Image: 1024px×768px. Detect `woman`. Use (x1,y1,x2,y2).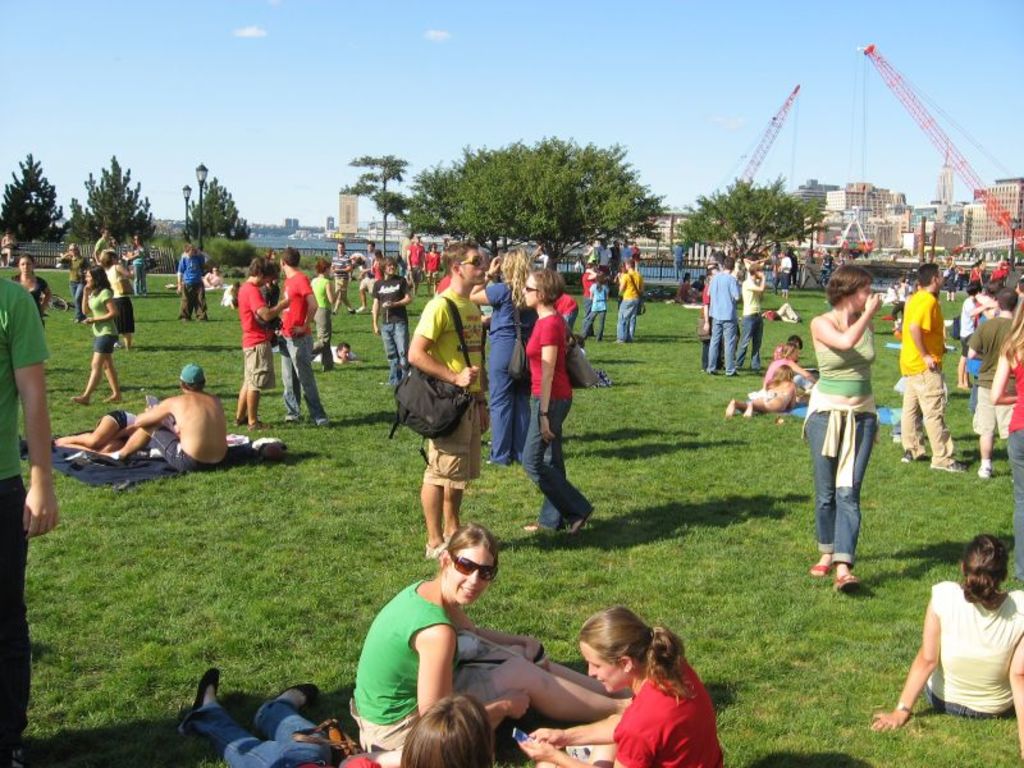
(6,255,51,333).
